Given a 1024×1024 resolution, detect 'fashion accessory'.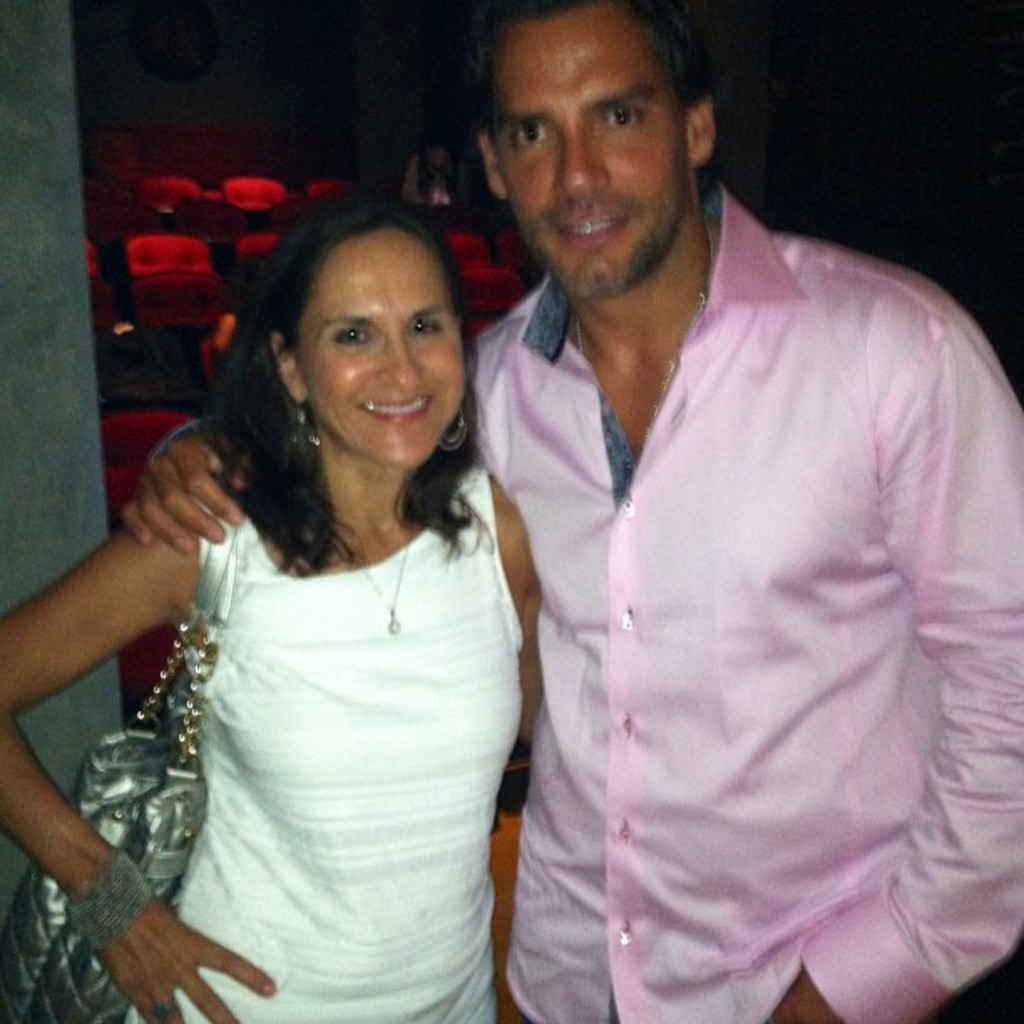
55:840:157:955.
